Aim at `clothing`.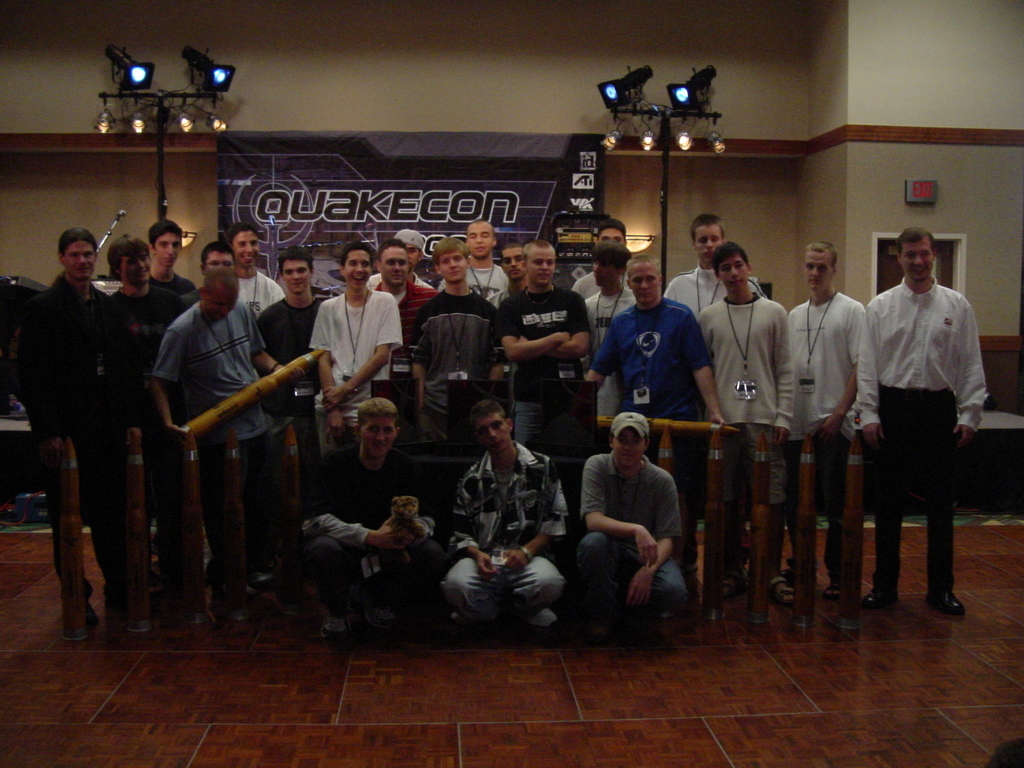
Aimed at 607/294/717/570.
